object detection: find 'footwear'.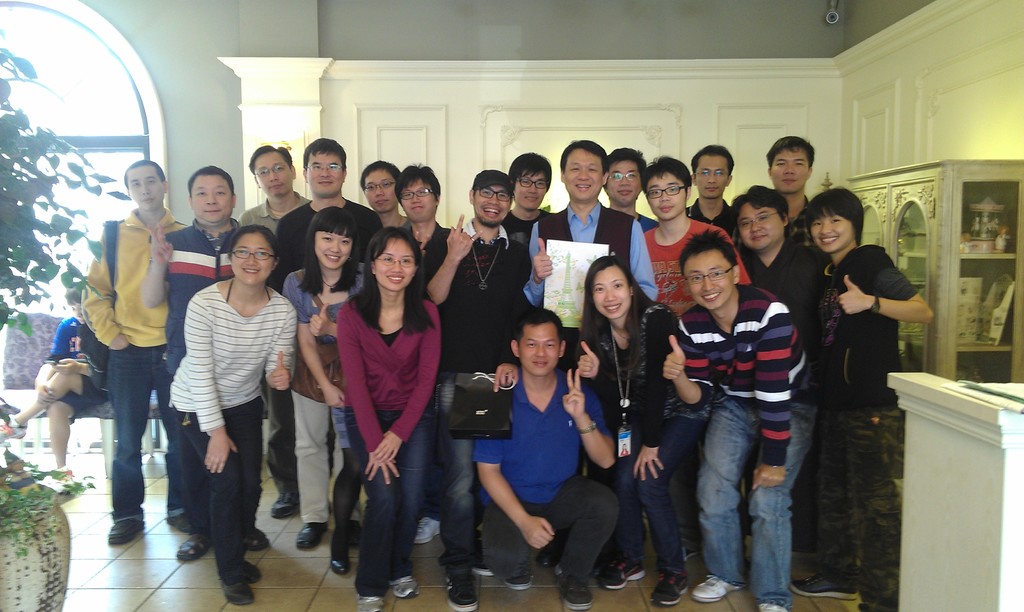
rect(241, 558, 261, 584).
